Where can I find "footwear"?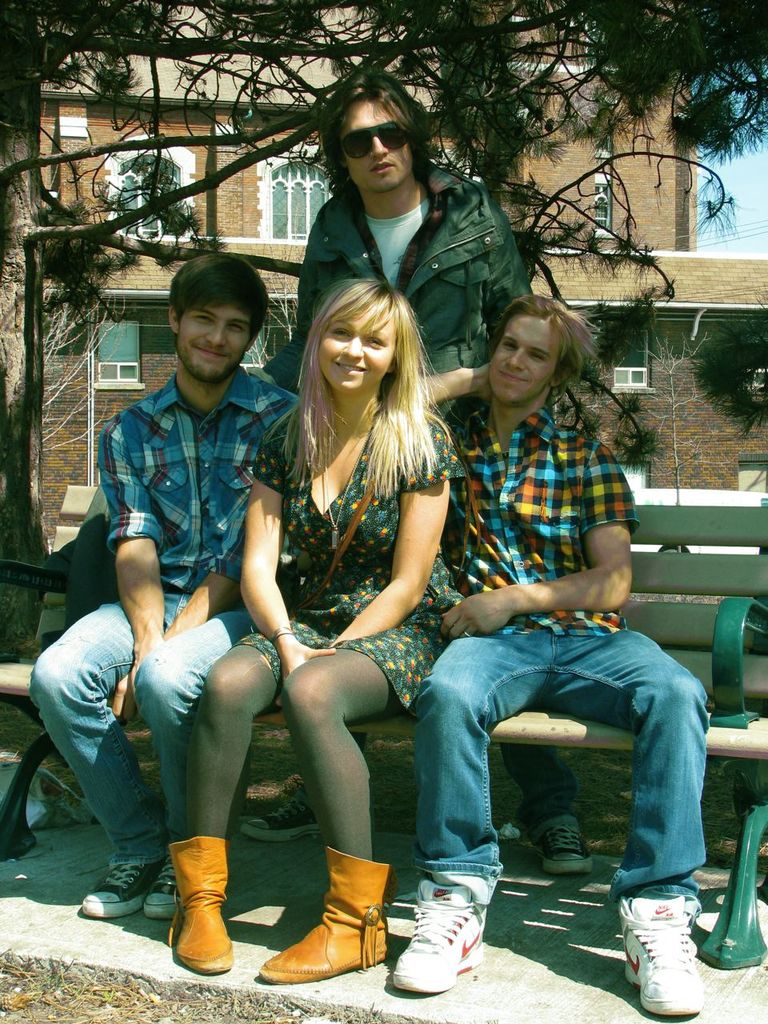
You can find it at crop(532, 823, 595, 876).
